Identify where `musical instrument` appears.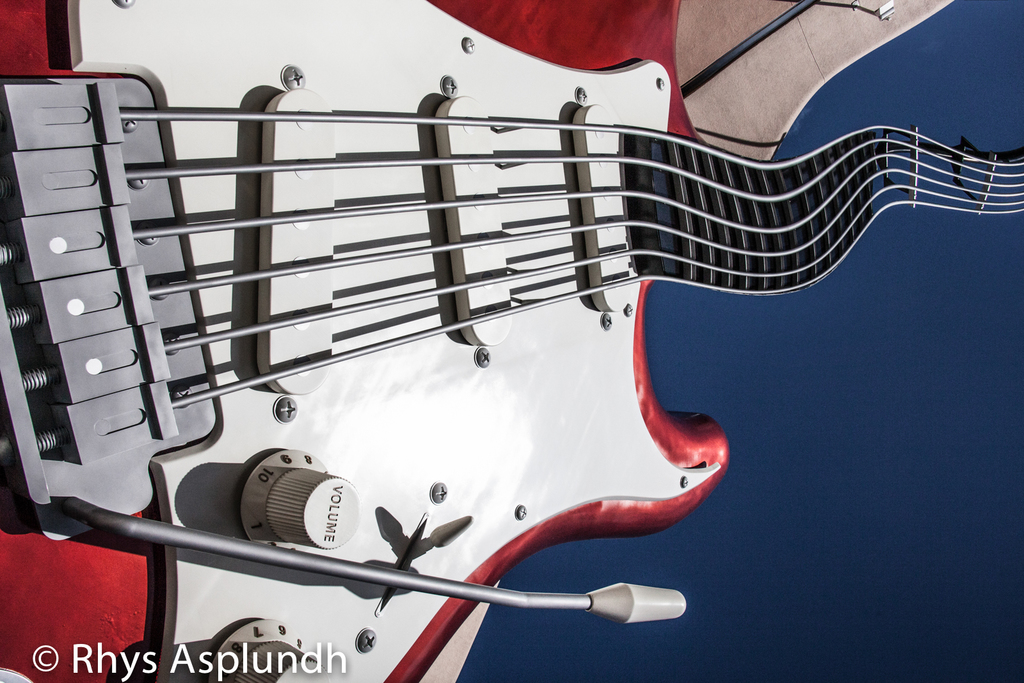
Appears at 0:0:1023:682.
